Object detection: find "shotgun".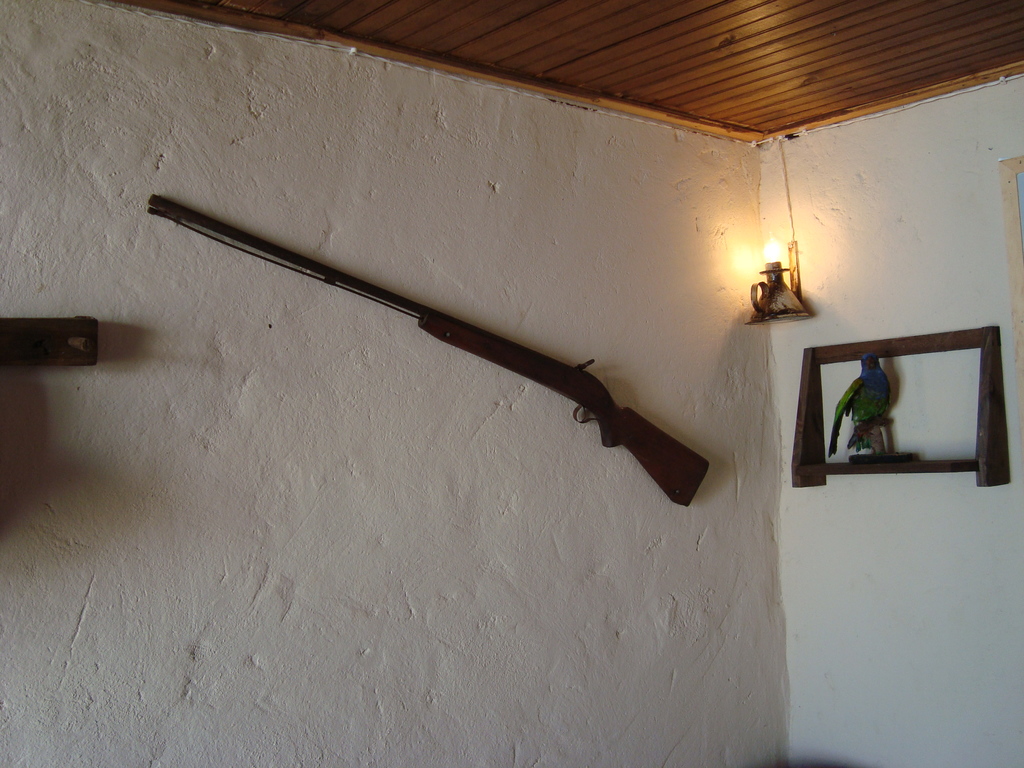
Rect(148, 193, 712, 508).
